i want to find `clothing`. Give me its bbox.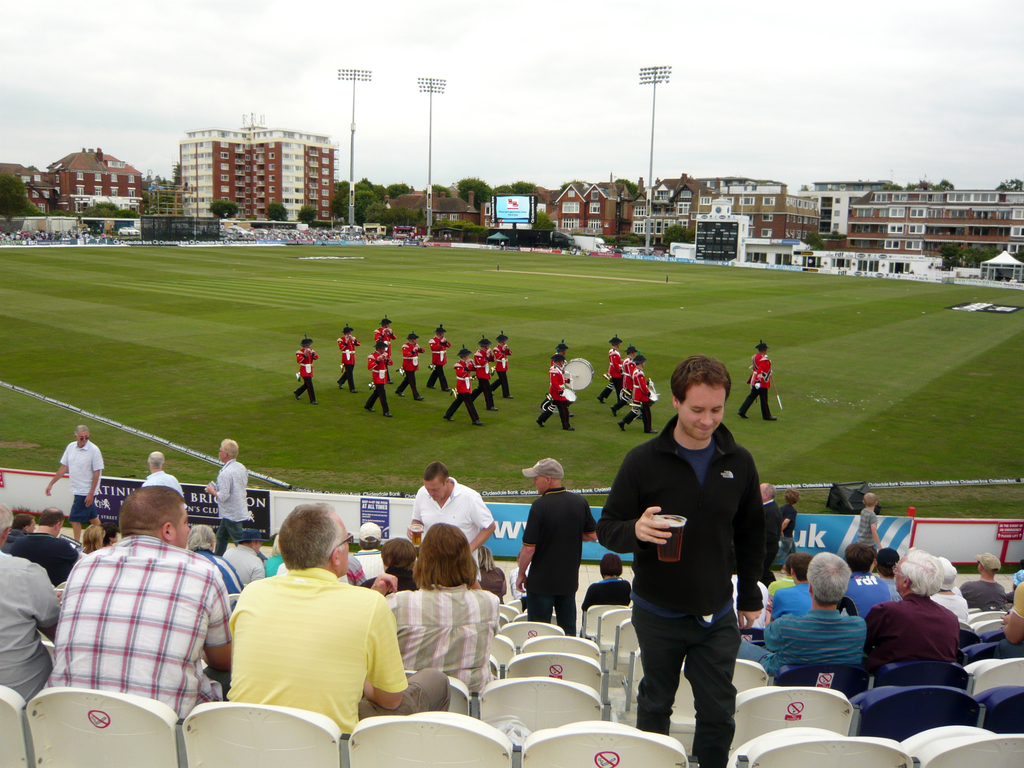
[758, 495, 775, 585].
